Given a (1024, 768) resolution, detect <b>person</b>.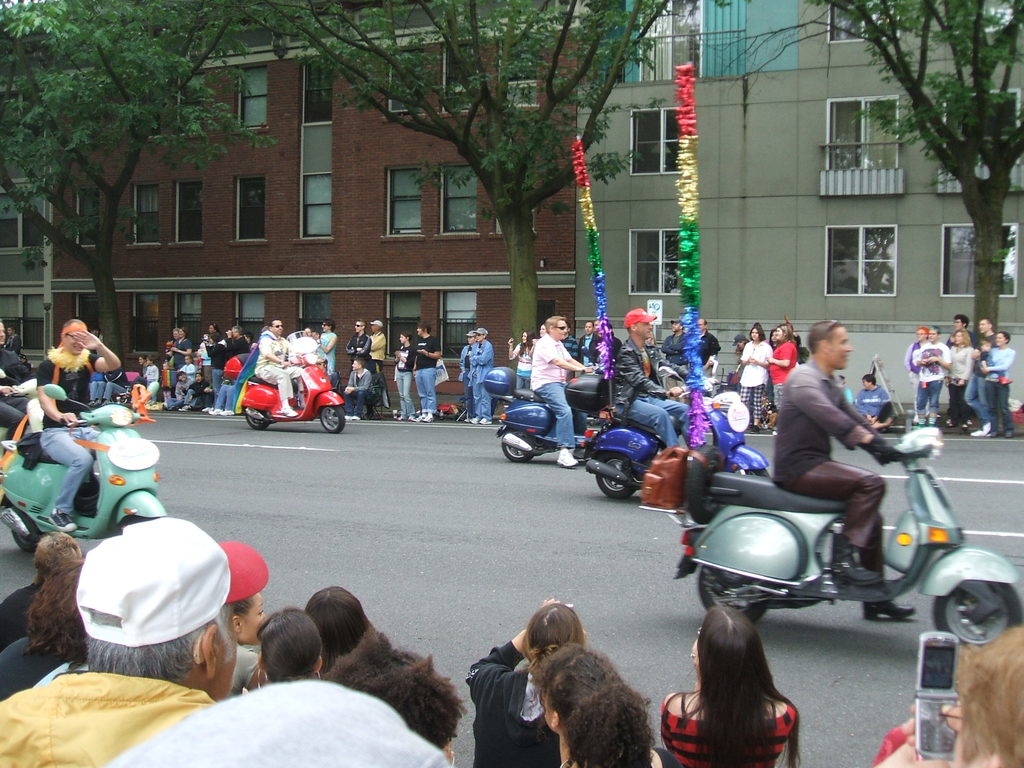
box(369, 320, 389, 415).
